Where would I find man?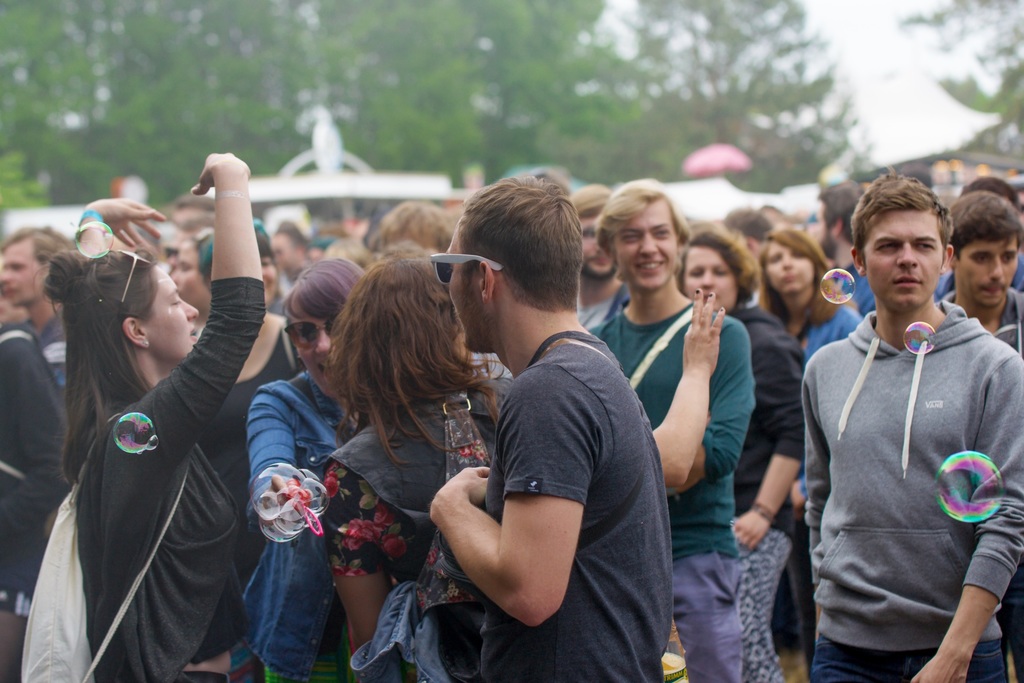
At box(0, 292, 72, 682).
